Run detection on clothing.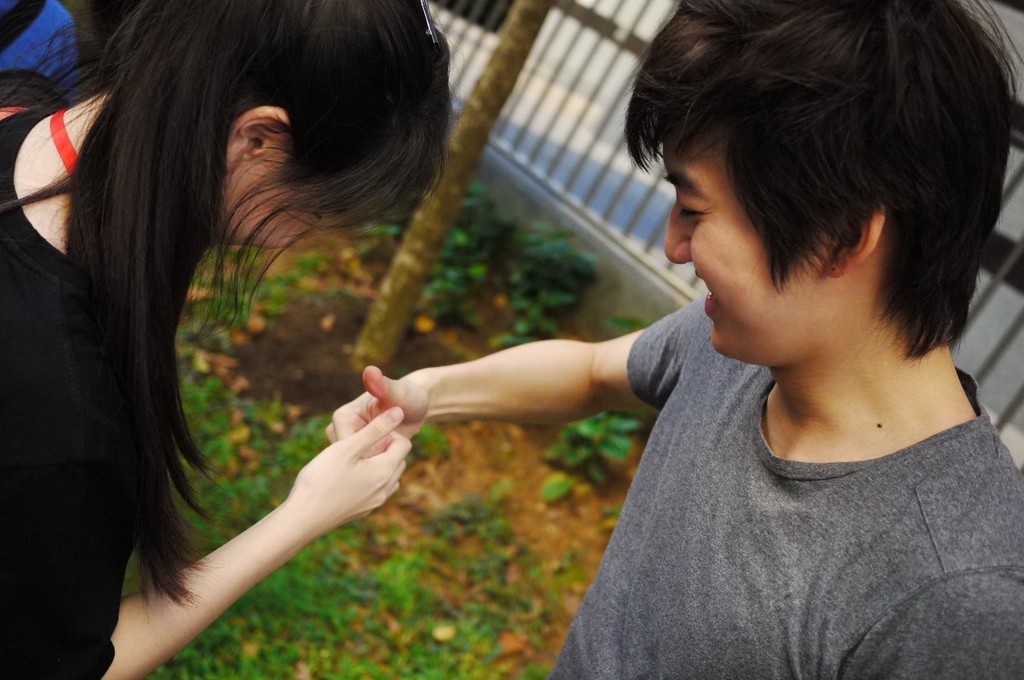
Result: 0, 70, 131, 679.
